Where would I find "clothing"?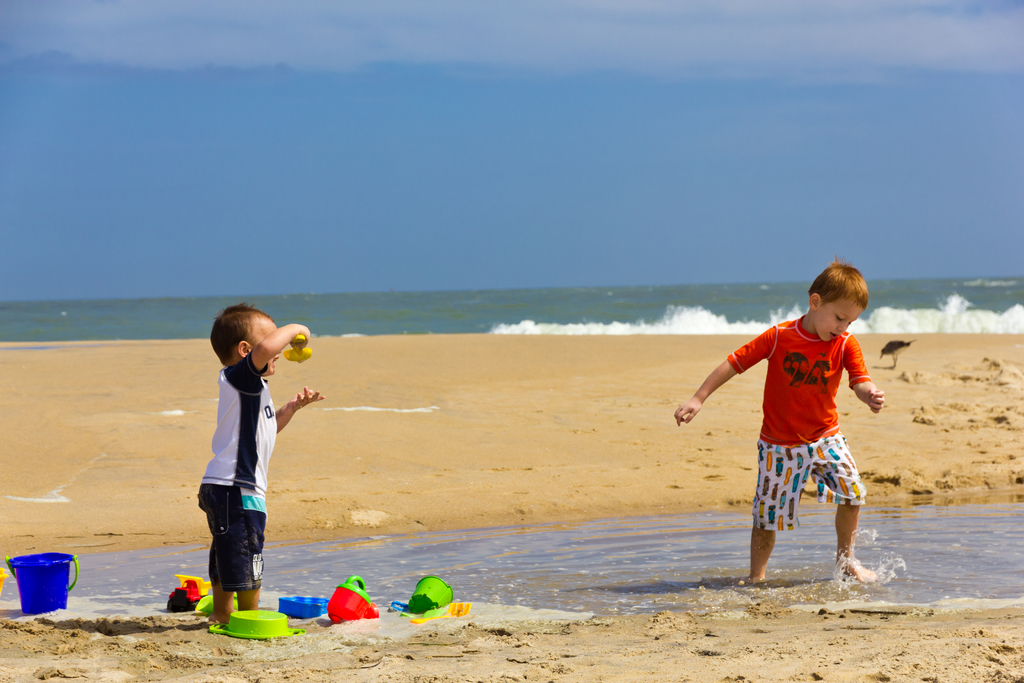
At 719,305,883,543.
